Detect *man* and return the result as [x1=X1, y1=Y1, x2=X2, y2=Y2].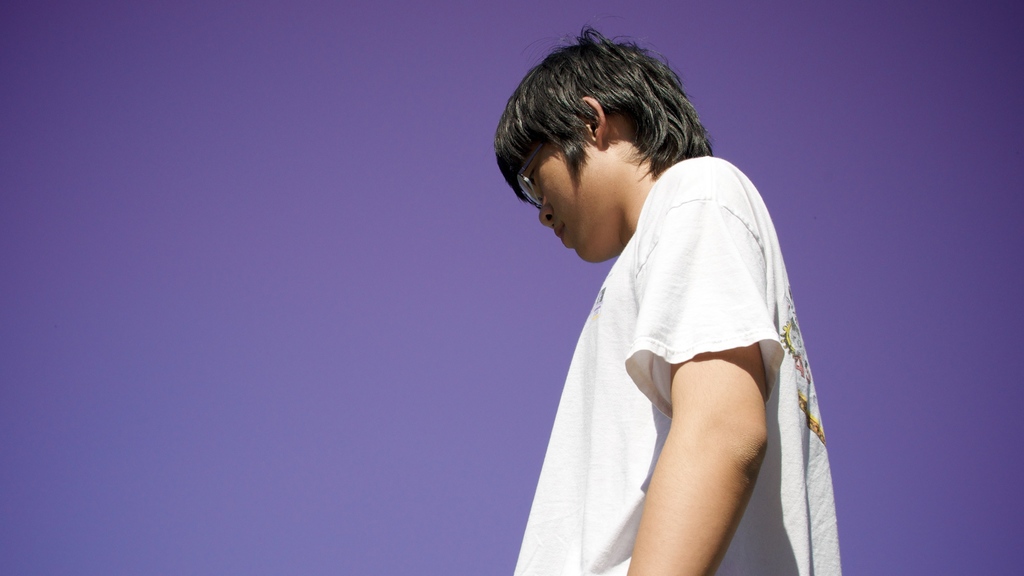
[x1=493, y1=25, x2=845, y2=575].
